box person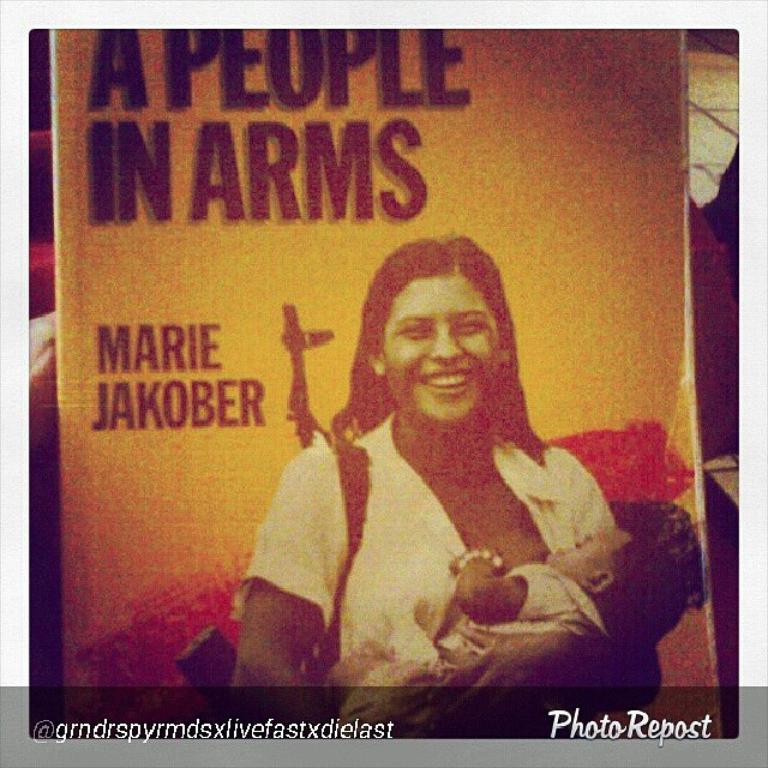
[329,504,701,749]
